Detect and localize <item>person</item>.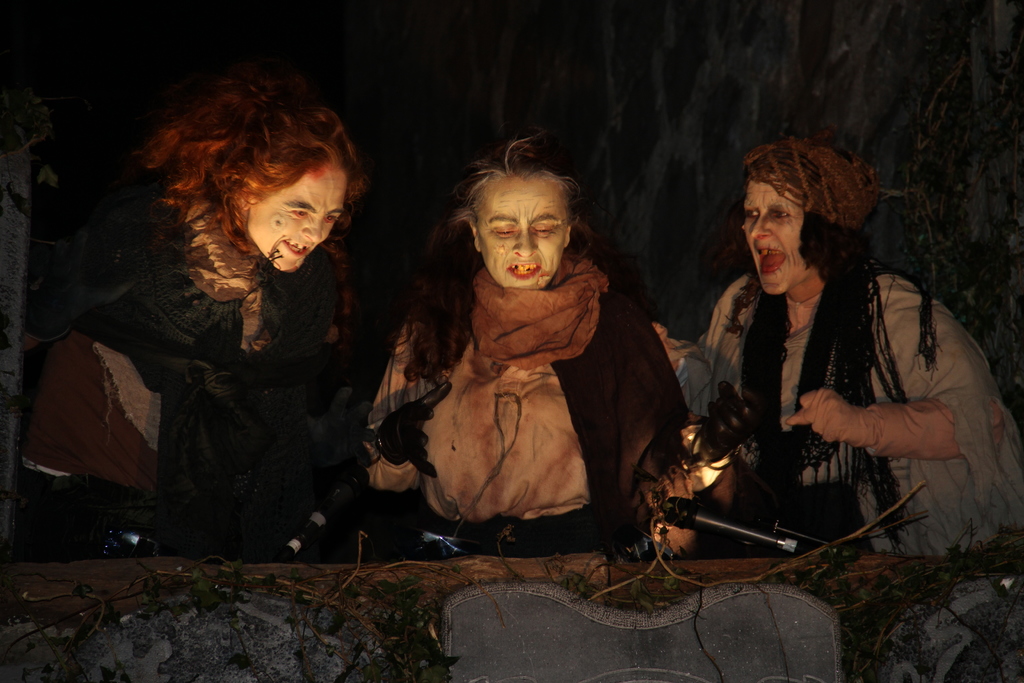
Localized at select_region(655, 131, 1023, 566).
